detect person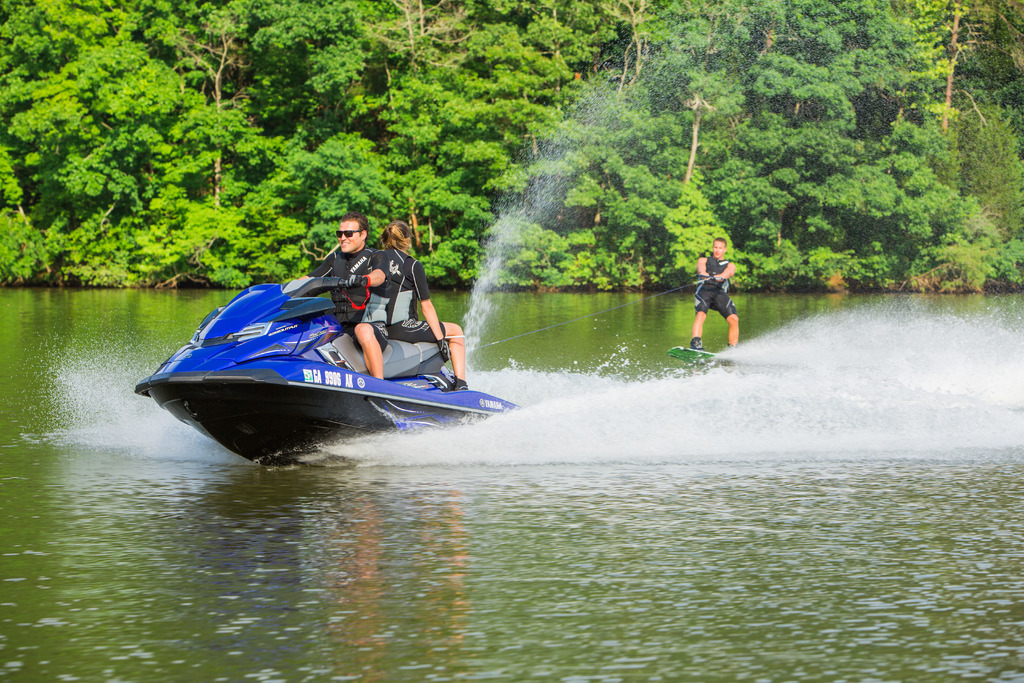
pyautogui.locateOnScreen(294, 216, 390, 388)
